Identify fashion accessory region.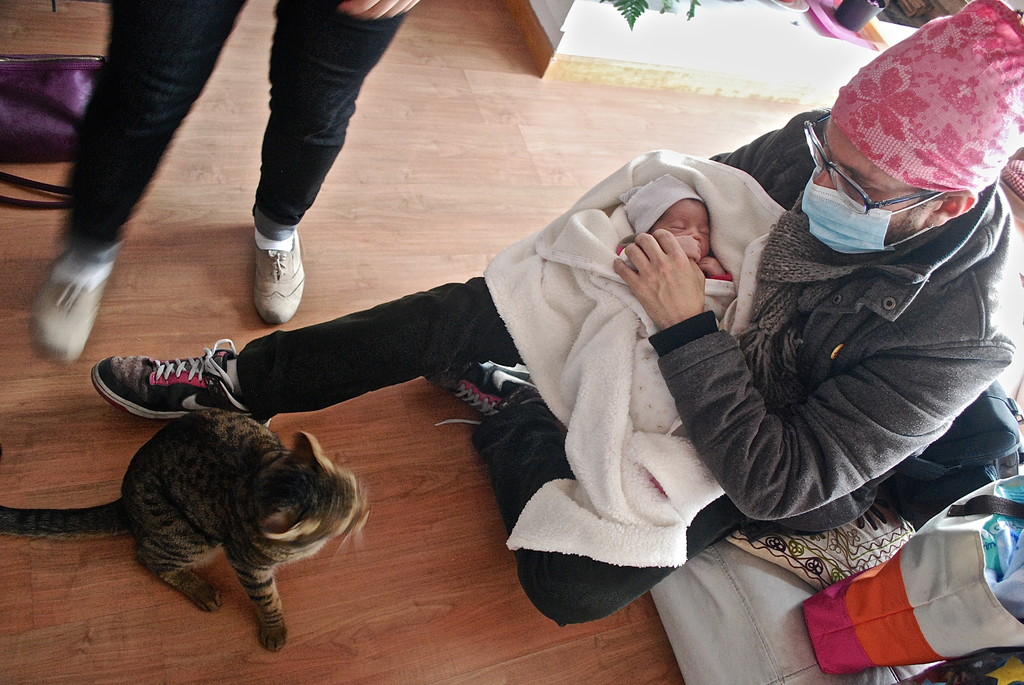
Region: pyautogui.locateOnScreen(29, 251, 110, 366).
